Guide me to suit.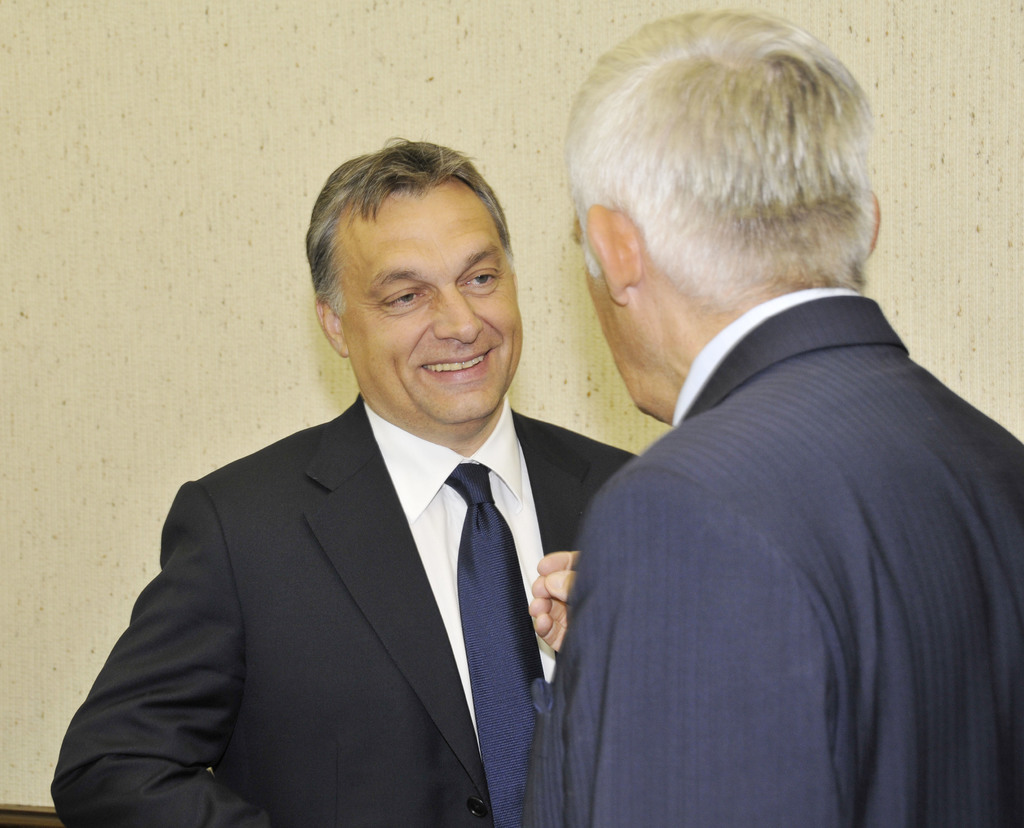
Guidance: bbox=[532, 299, 1023, 826].
